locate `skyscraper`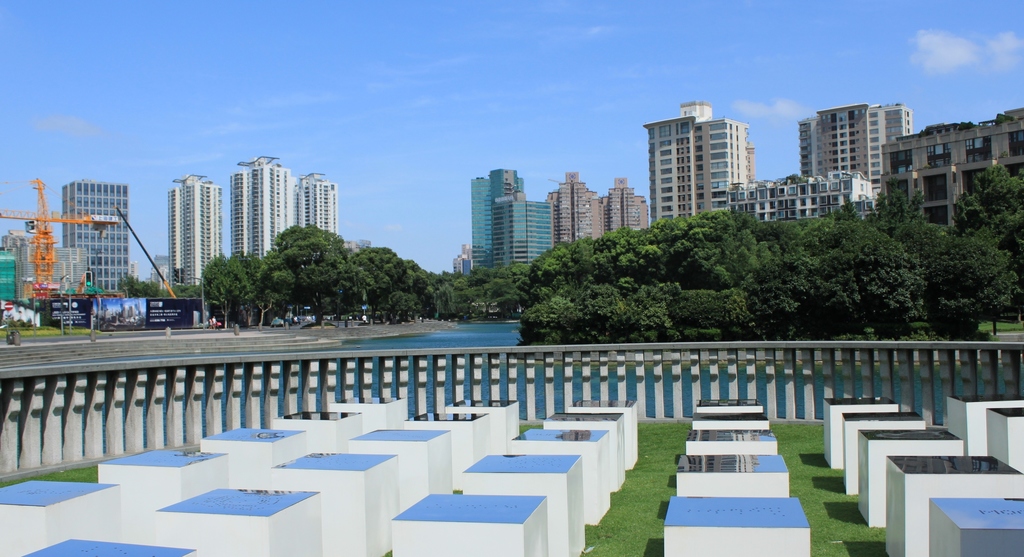
detection(553, 172, 602, 243)
